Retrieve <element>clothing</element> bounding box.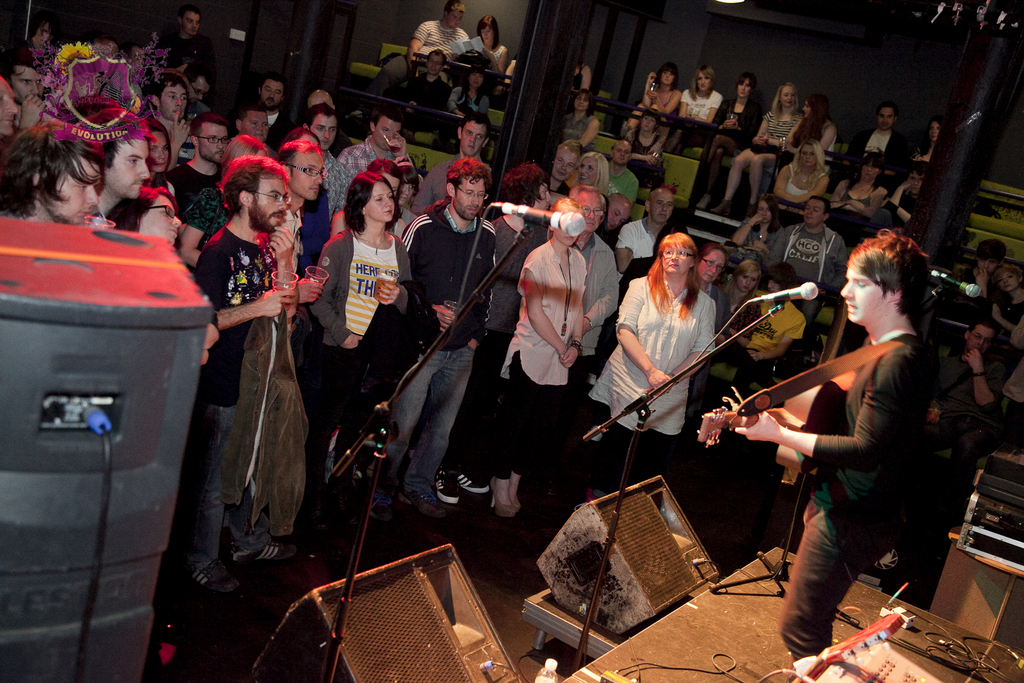
Bounding box: Rect(499, 230, 582, 481).
